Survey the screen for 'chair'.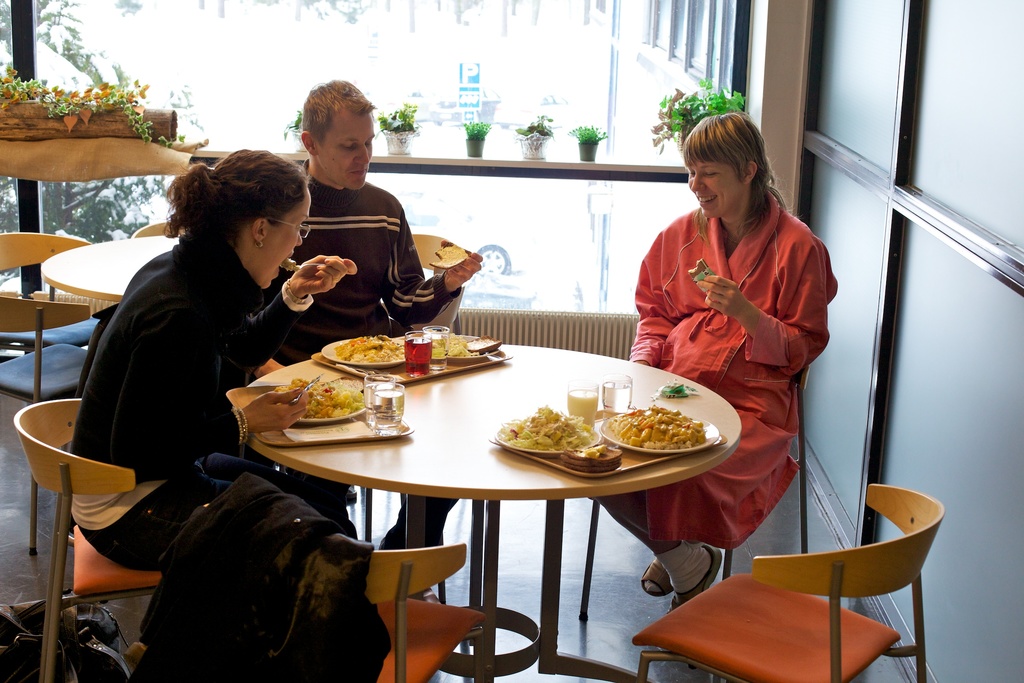
Survey found: l=403, t=231, r=460, b=336.
